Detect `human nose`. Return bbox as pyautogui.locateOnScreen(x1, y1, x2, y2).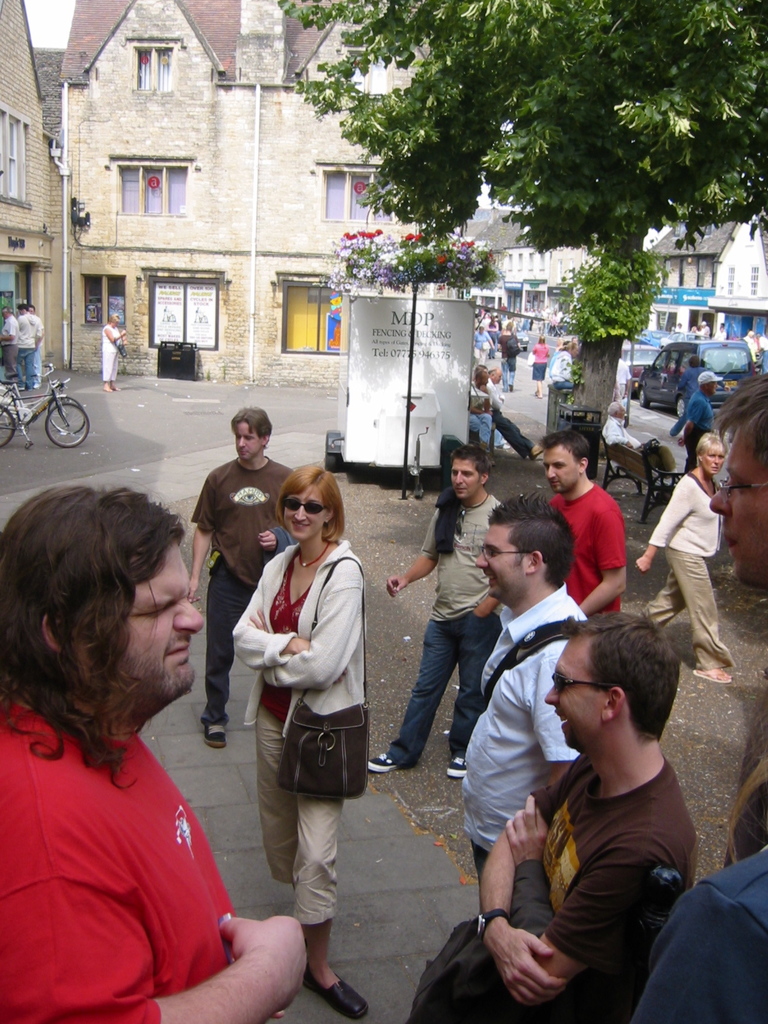
pyautogui.locateOnScreen(291, 503, 307, 524).
